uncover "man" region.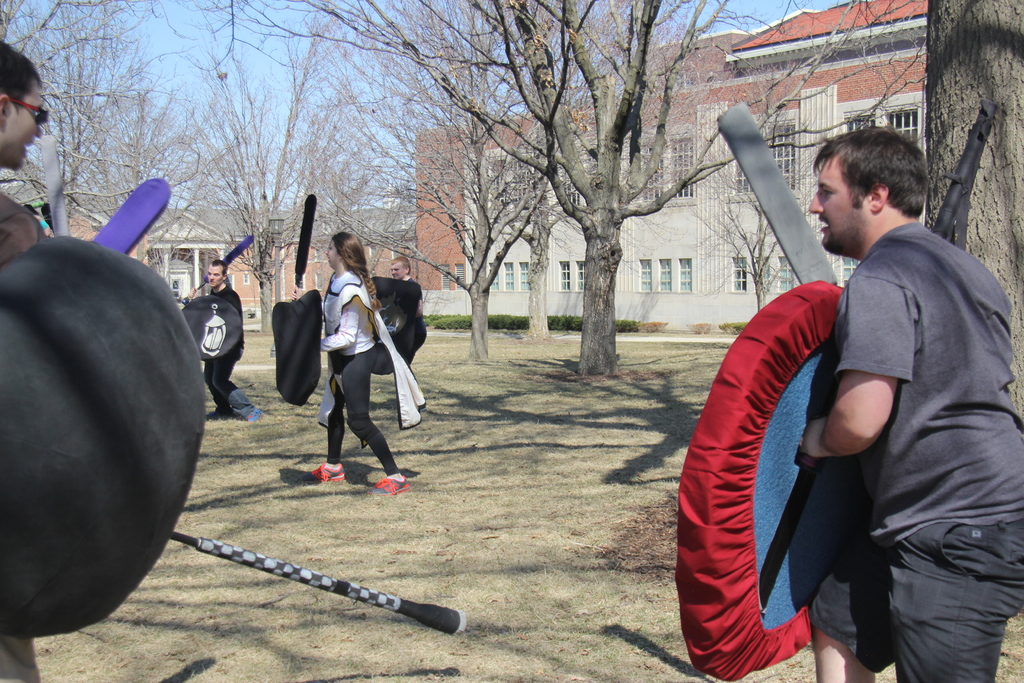
Uncovered: [787, 122, 1023, 682].
